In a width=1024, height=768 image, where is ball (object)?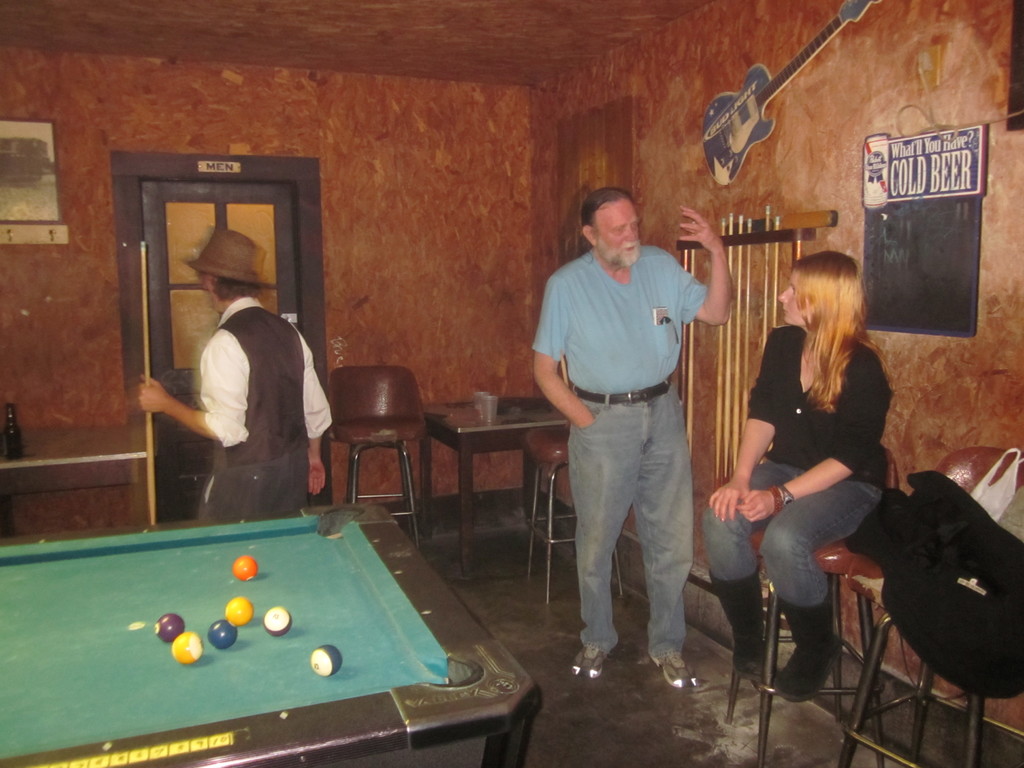
left=209, top=620, right=237, bottom=651.
